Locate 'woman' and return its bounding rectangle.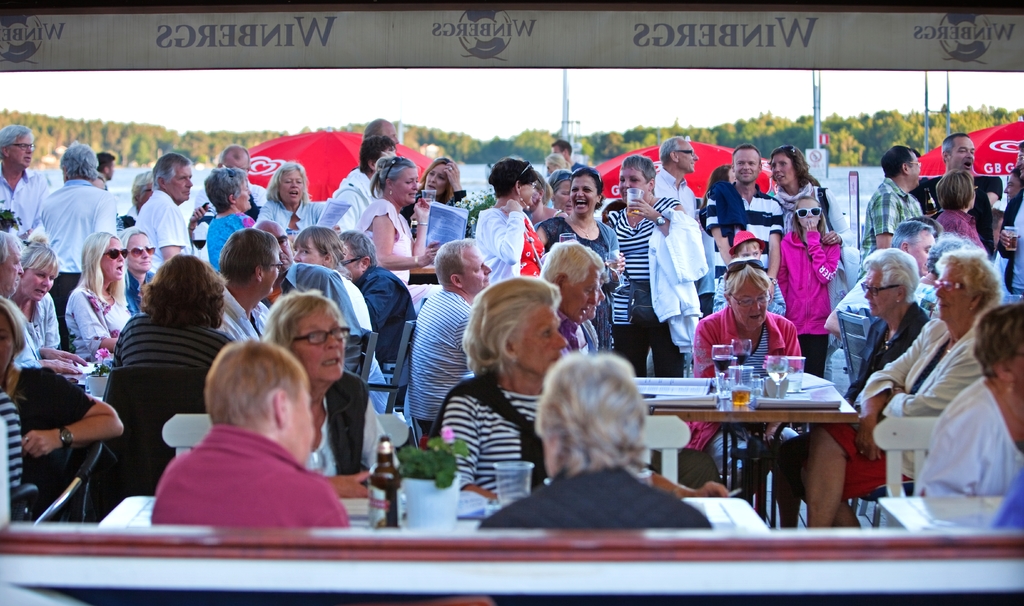
<box>120,224,161,315</box>.
